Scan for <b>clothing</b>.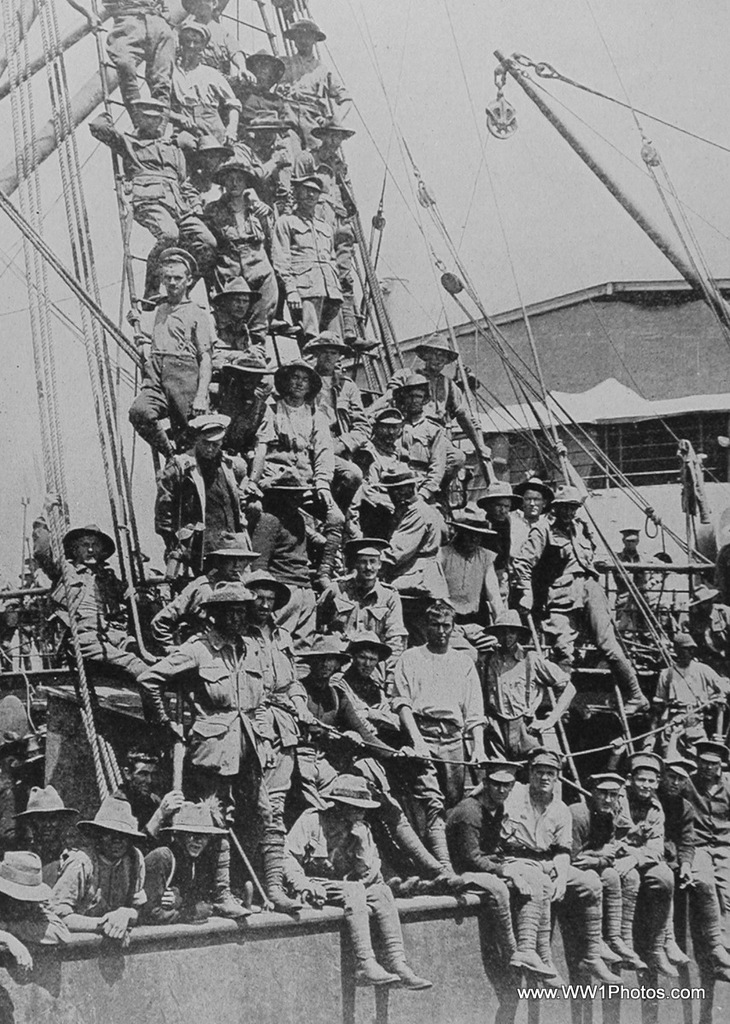
Scan result: <bbox>698, 614, 729, 678</bbox>.
